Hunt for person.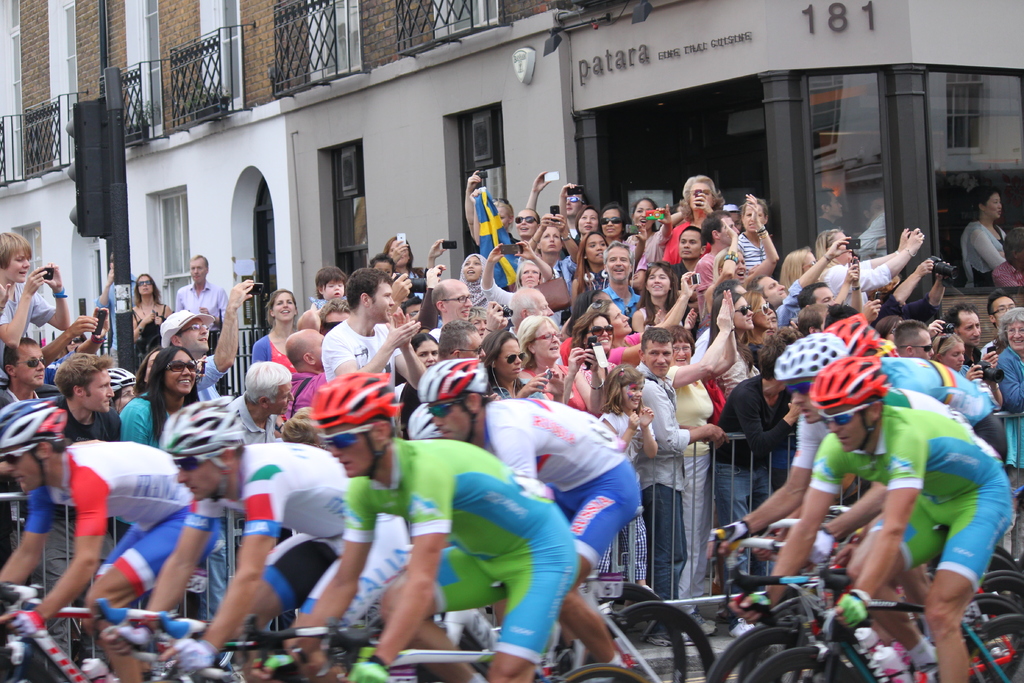
Hunted down at <box>486,320,519,386</box>.
